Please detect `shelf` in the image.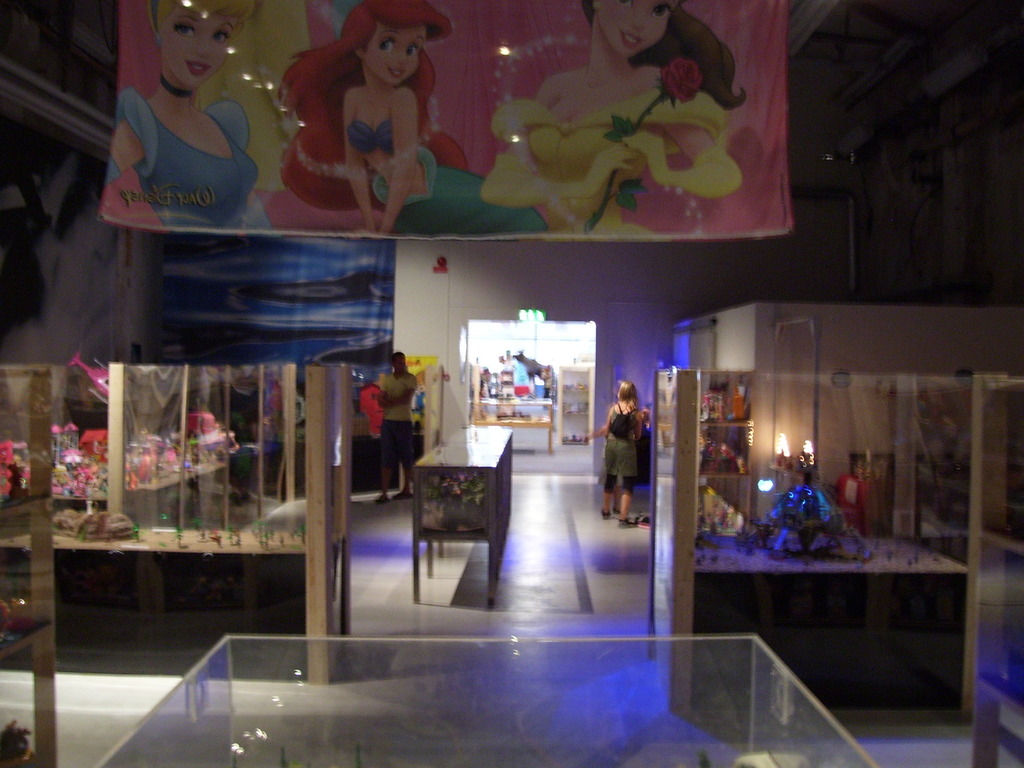
(x1=673, y1=352, x2=770, y2=534).
